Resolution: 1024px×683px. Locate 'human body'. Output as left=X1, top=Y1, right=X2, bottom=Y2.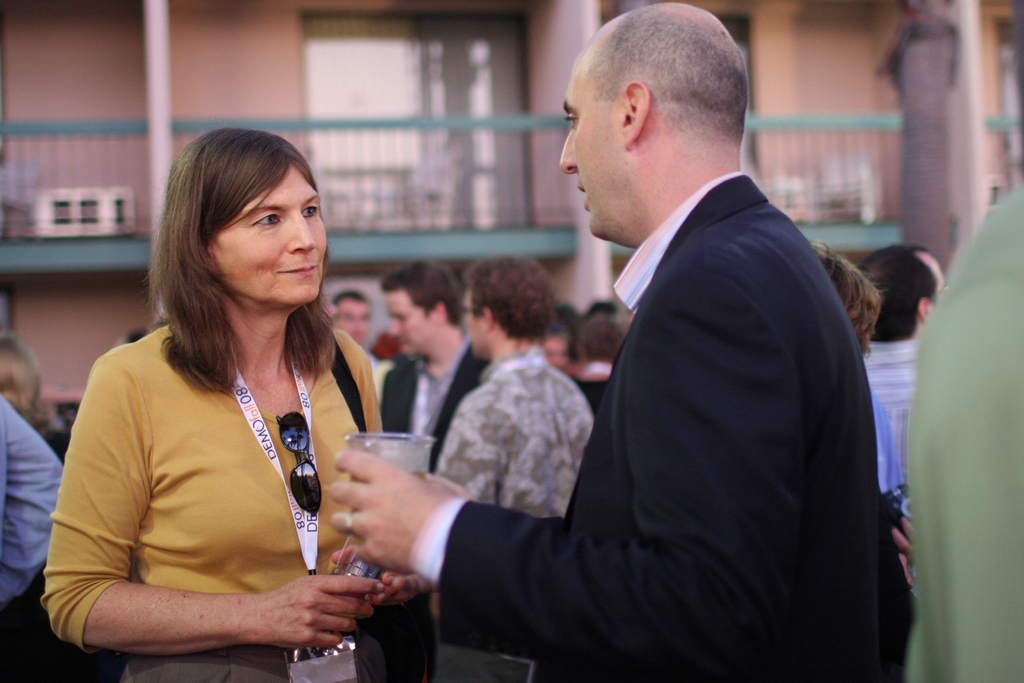
left=863, top=325, right=917, bottom=500.
